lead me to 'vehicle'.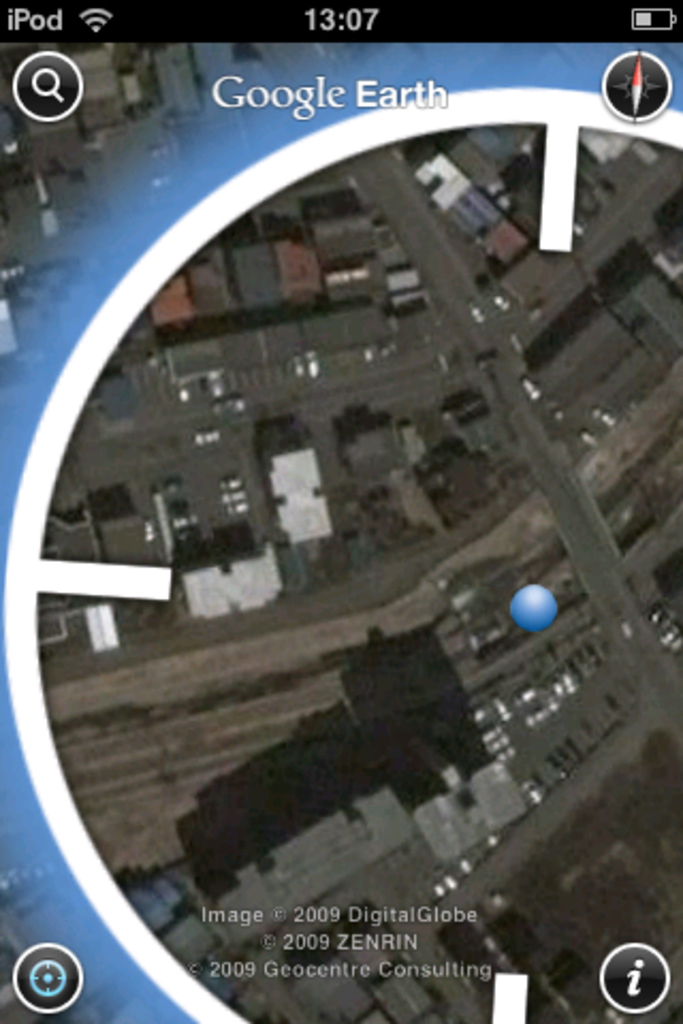
Lead to {"left": 523, "top": 378, "right": 549, "bottom": 407}.
